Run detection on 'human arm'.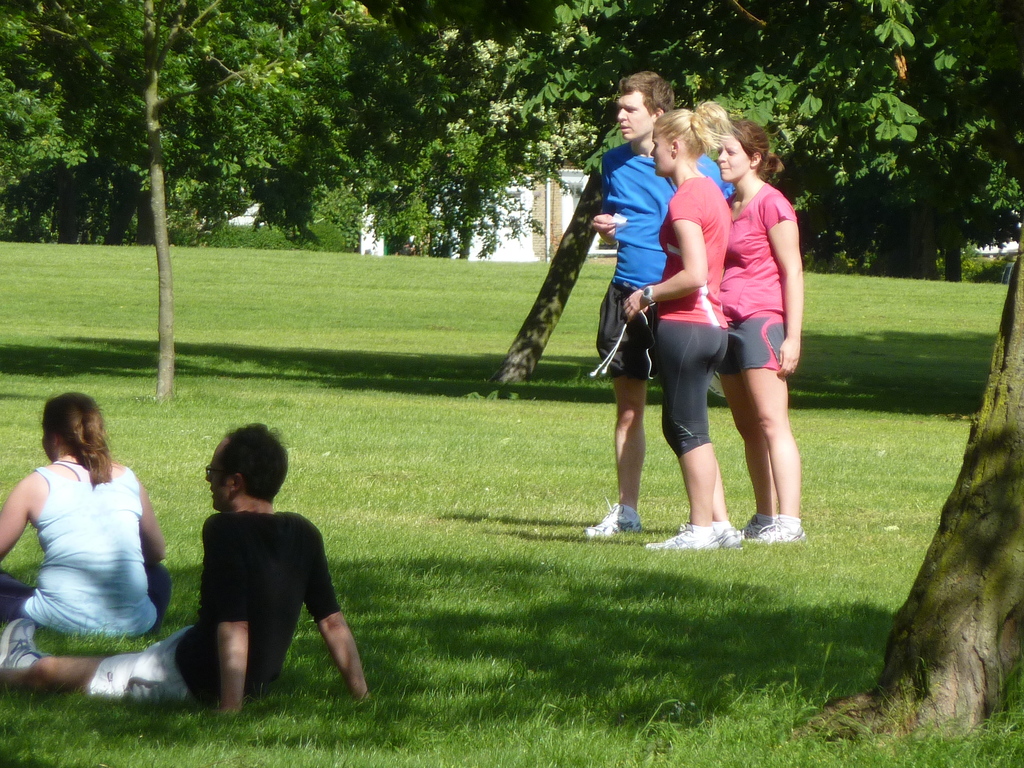
Result: box=[768, 192, 812, 381].
